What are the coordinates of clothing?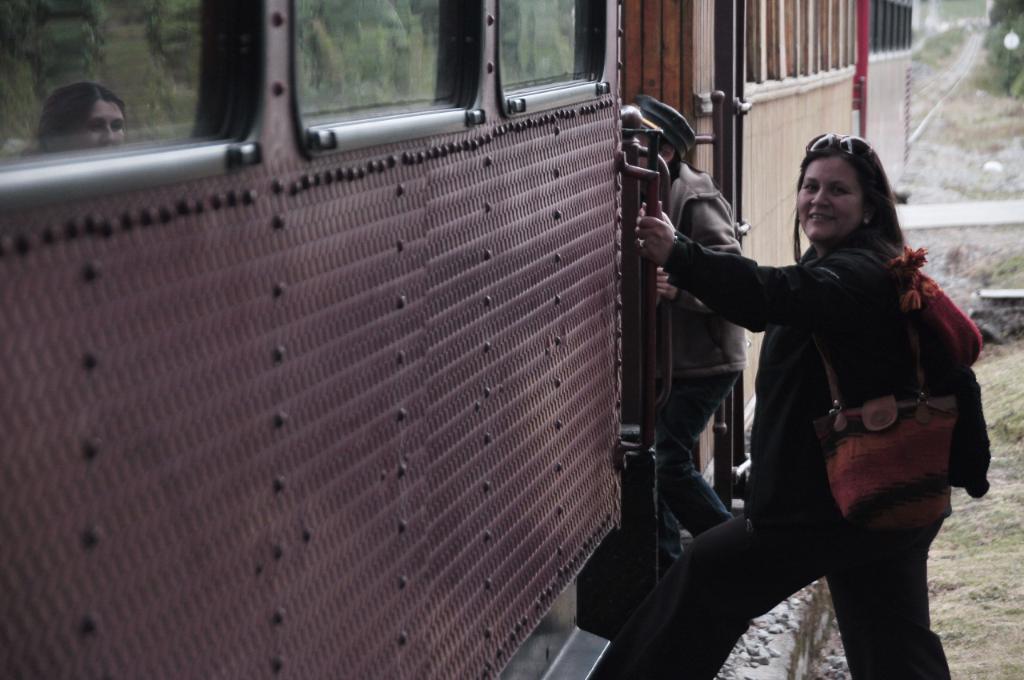
611:223:974:642.
